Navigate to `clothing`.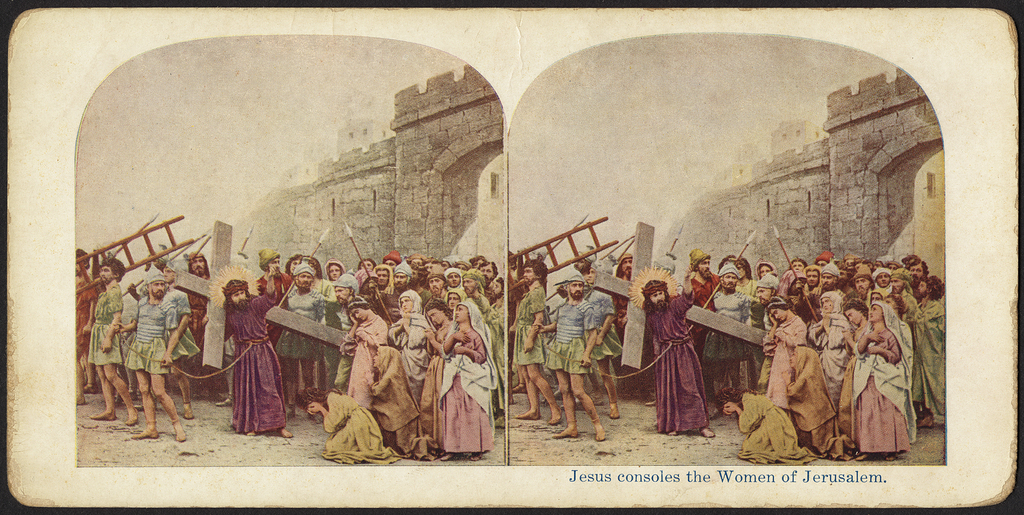
Navigation target: region(369, 344, 429, 461).
